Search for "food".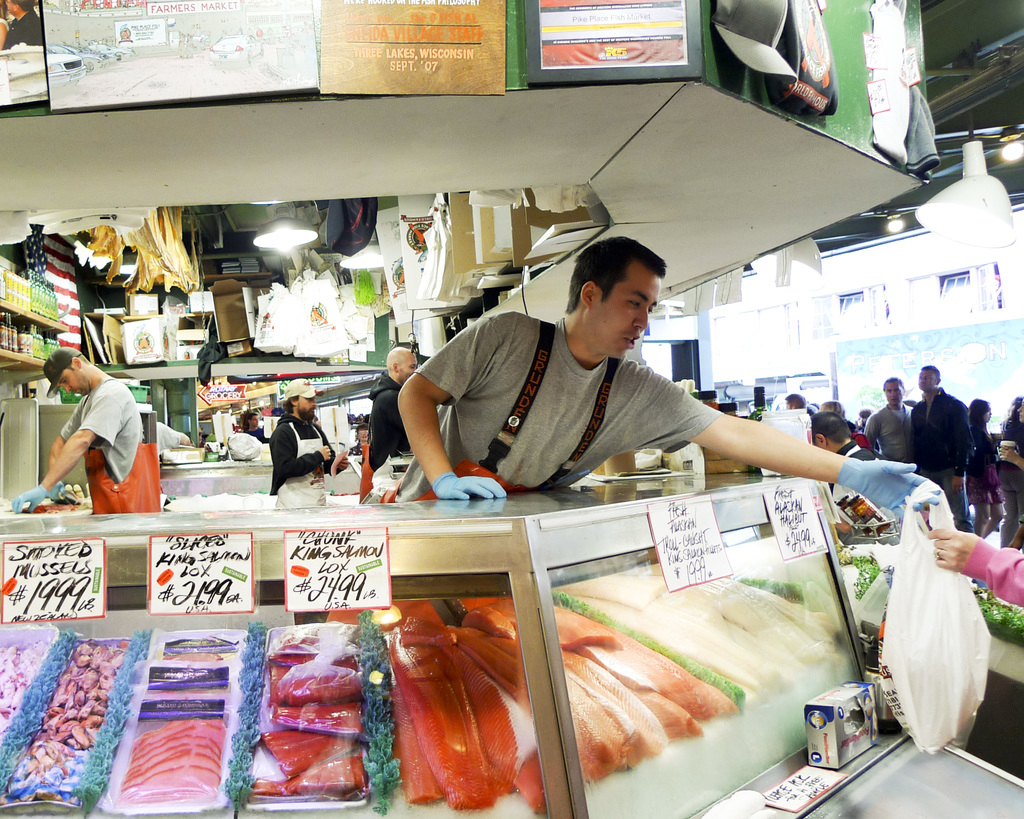
Found at {"x1": 555, "y1": 601, "x2": 744, "y2": 798}.
